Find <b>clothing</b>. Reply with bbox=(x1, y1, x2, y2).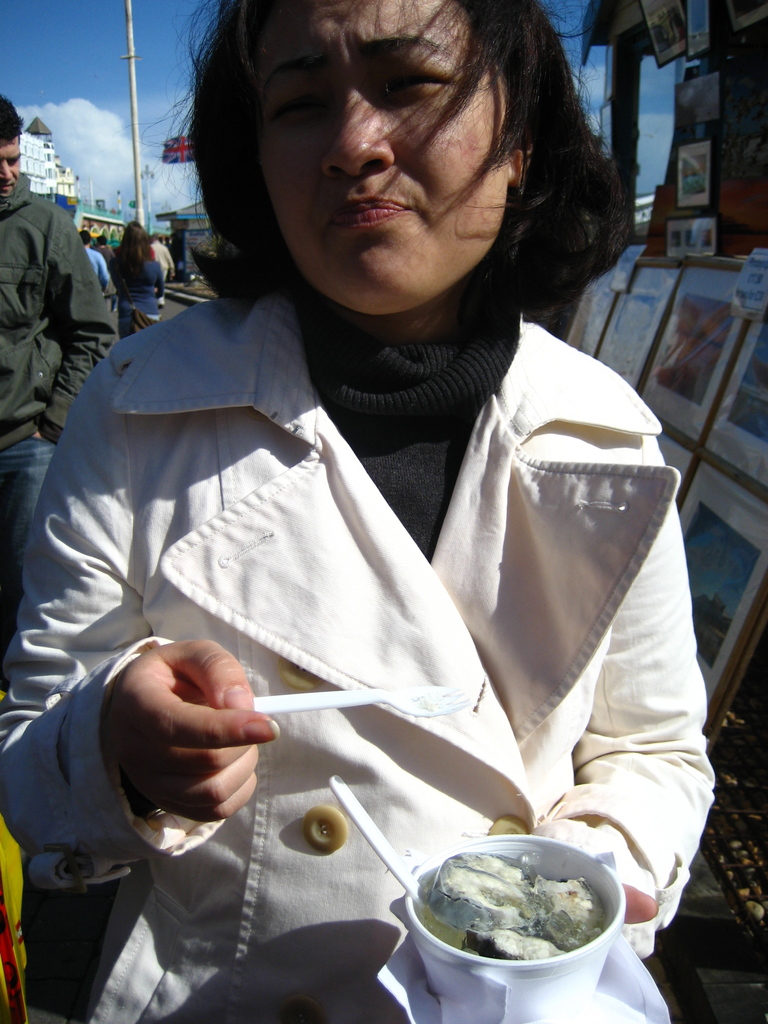
bbox=(84, 247, 117, 308).
